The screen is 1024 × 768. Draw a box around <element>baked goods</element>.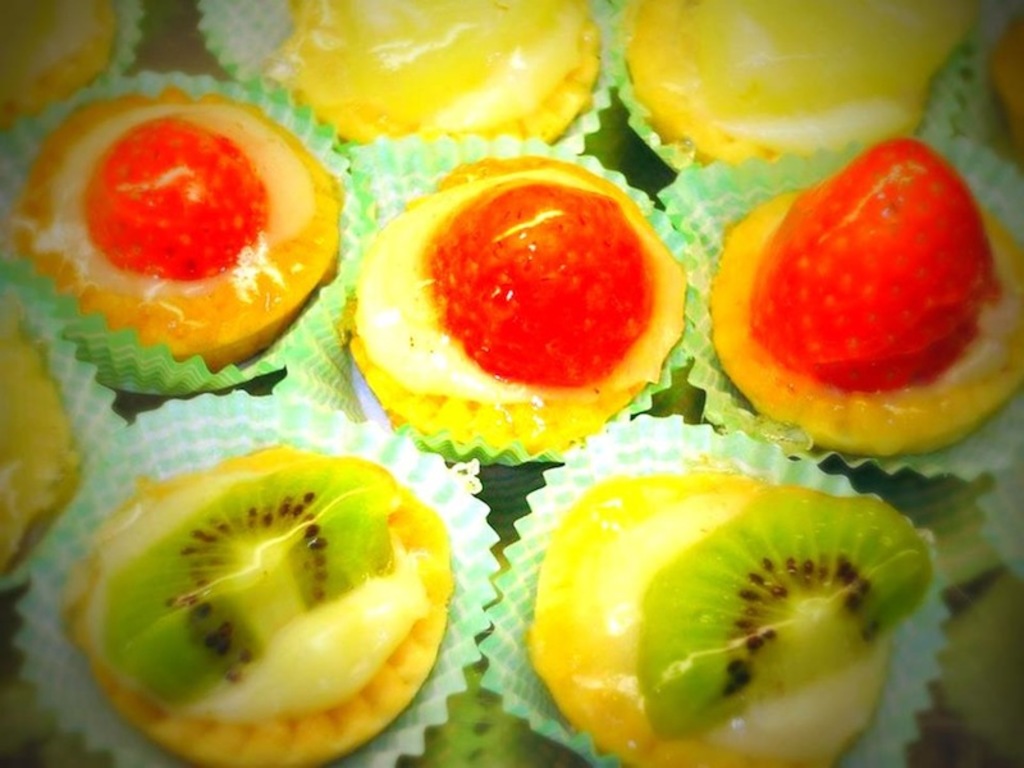
box=[65, 445, 460, 767].
